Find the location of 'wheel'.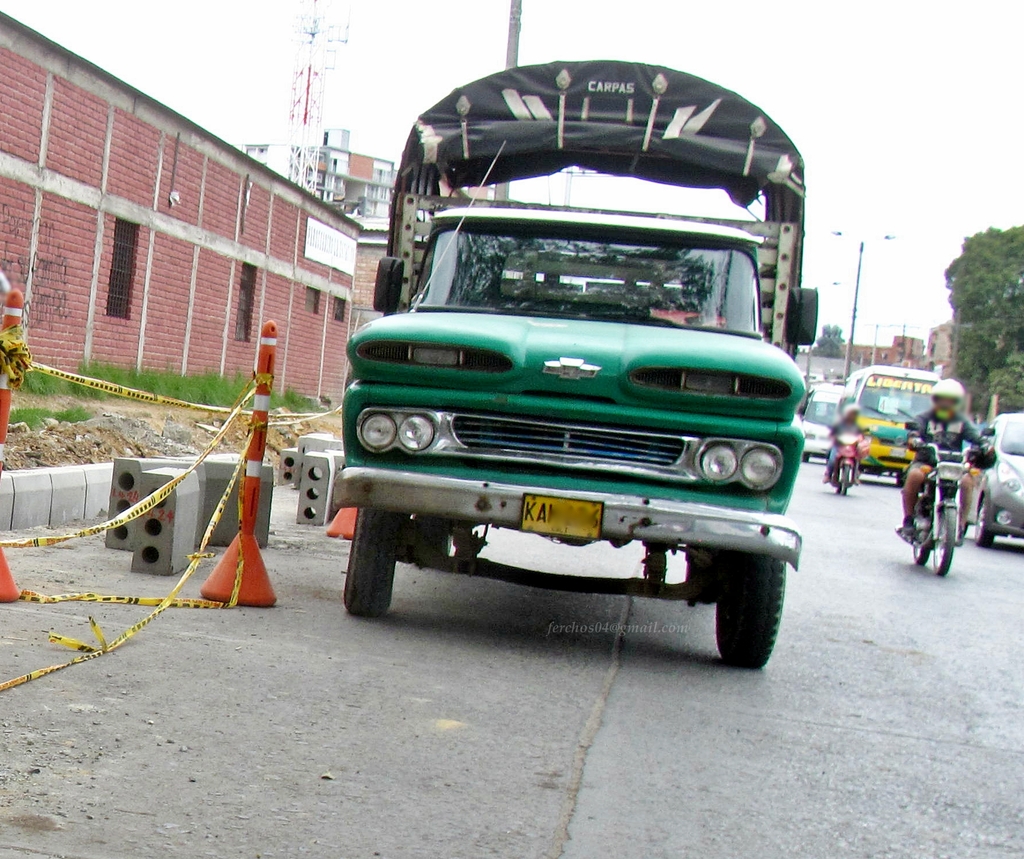
Location: box(930, 502, 957, 576).
